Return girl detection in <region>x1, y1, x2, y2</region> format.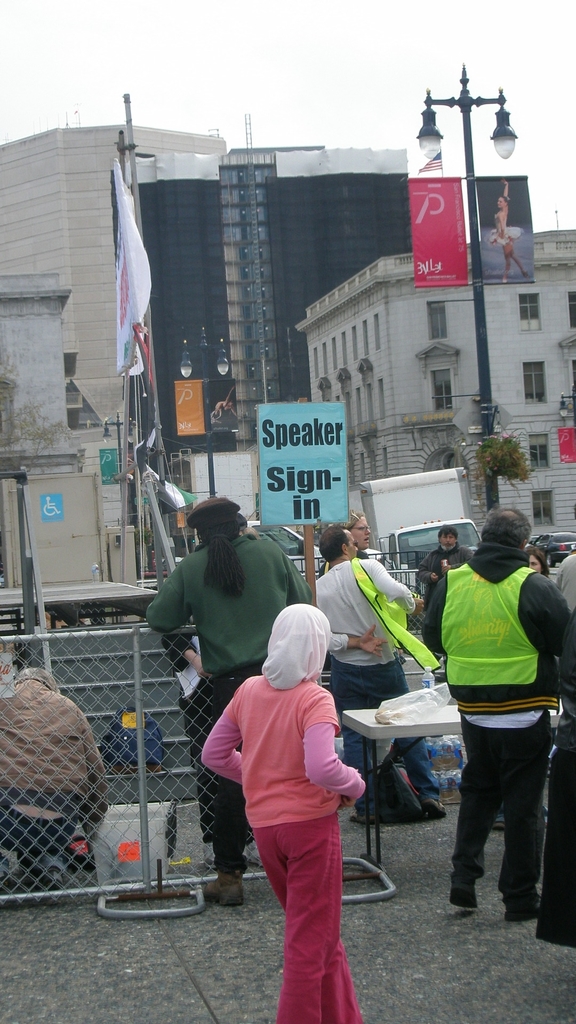
<region>203, 604, 366, 1023</region>.
